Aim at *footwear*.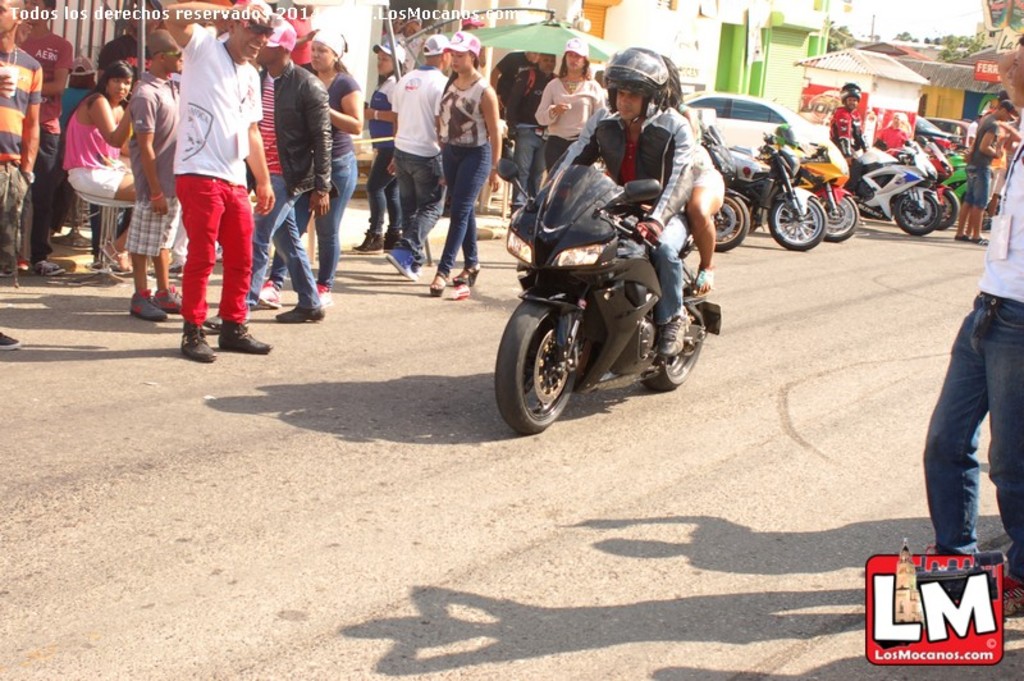
Aimed at [x1=950, y1=232, x2=965, y2=239].
